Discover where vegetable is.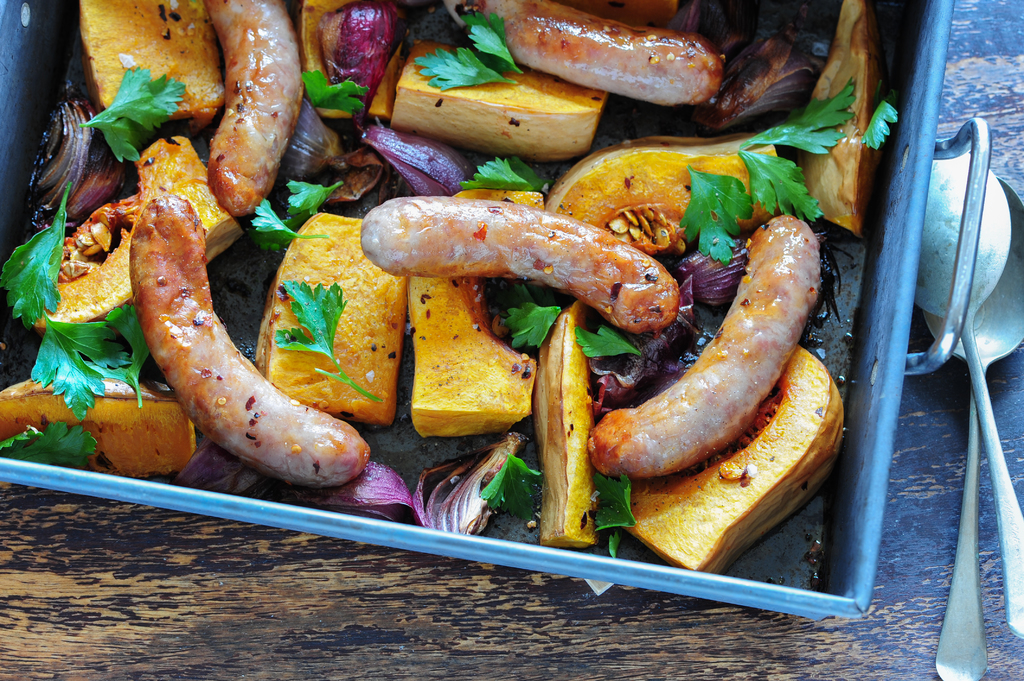
Discovered at (x1=412, y1=10, x2=525, y2=90).
